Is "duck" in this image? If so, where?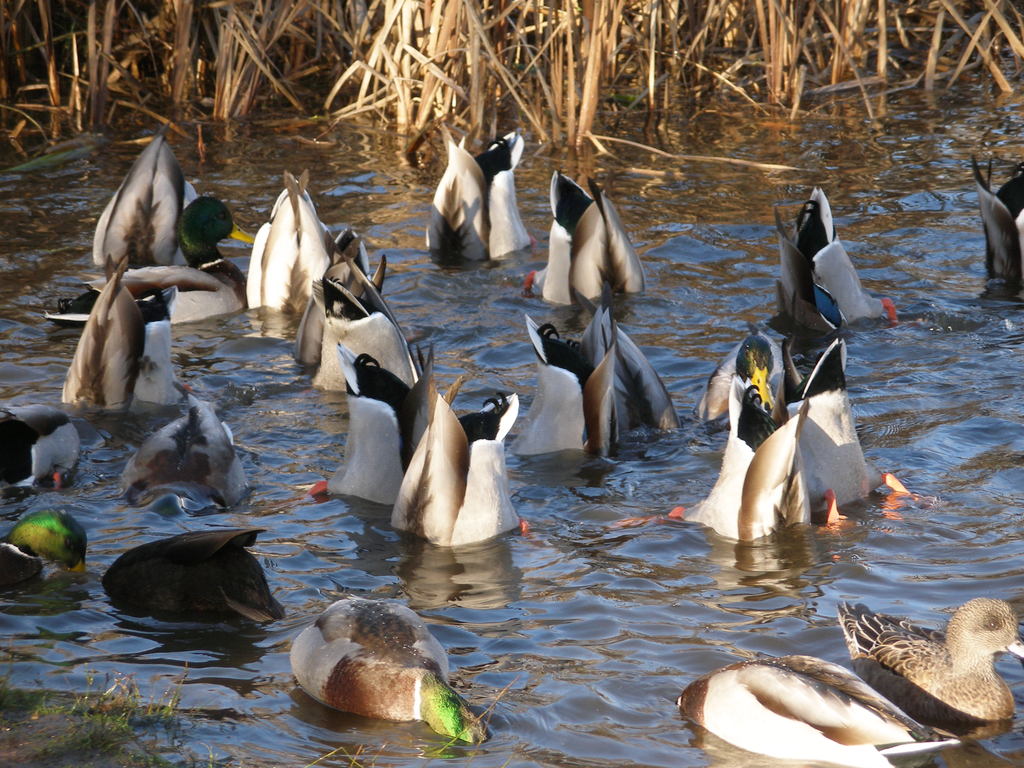
Yes, at [left=673, top=366, right=841, bottom=598].
